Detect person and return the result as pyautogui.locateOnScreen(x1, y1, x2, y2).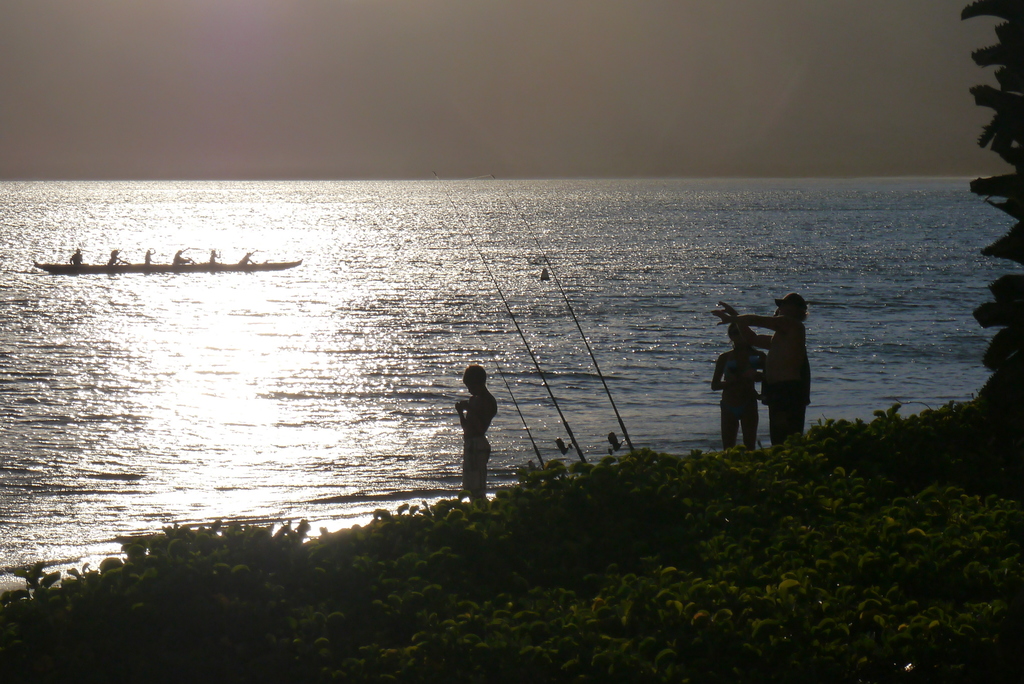
pyautogui.locateOnScreen(712, 290, 811, 441).
